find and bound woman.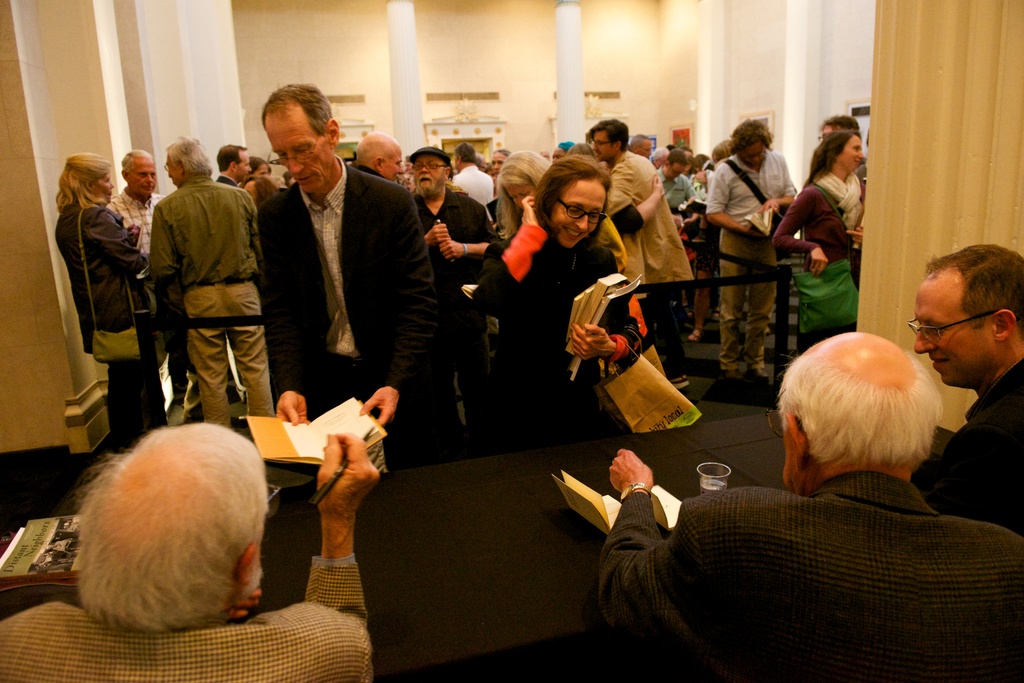
Bound: rect(488, 145, 630, 280).
